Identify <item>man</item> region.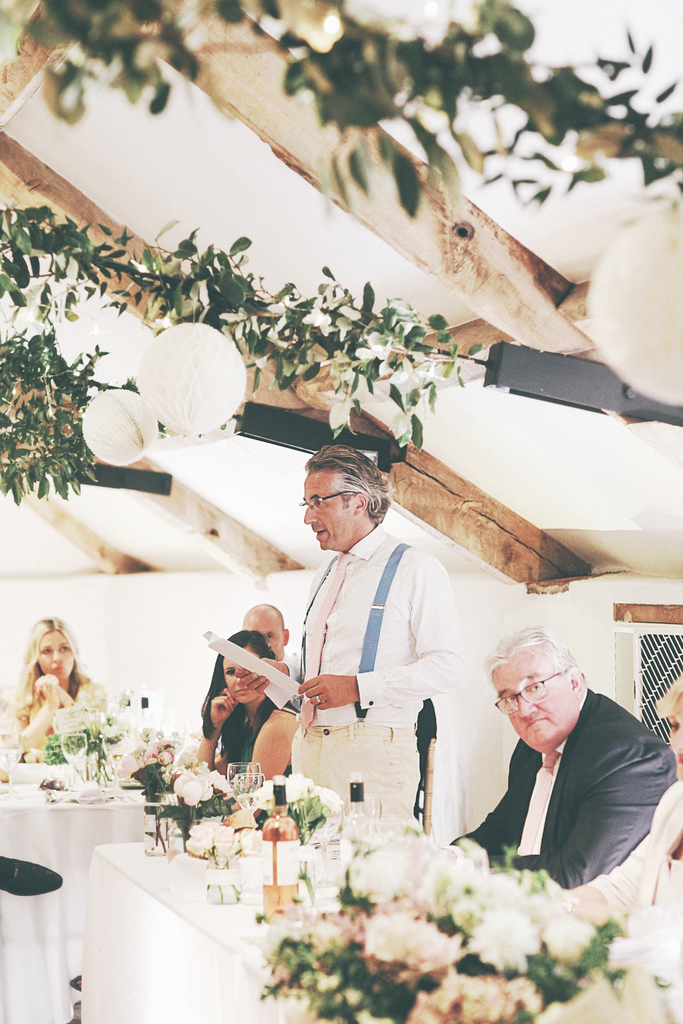
Region: locate(236, 442, 467, 817).
